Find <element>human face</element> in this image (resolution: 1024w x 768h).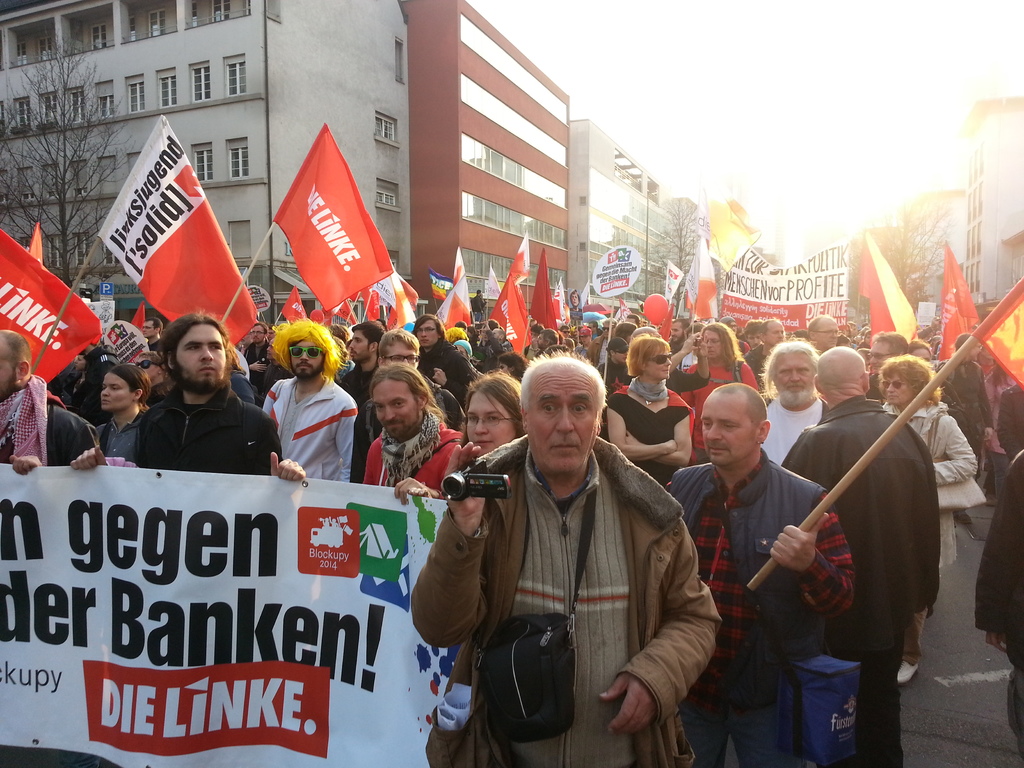
252:328:265:342.
